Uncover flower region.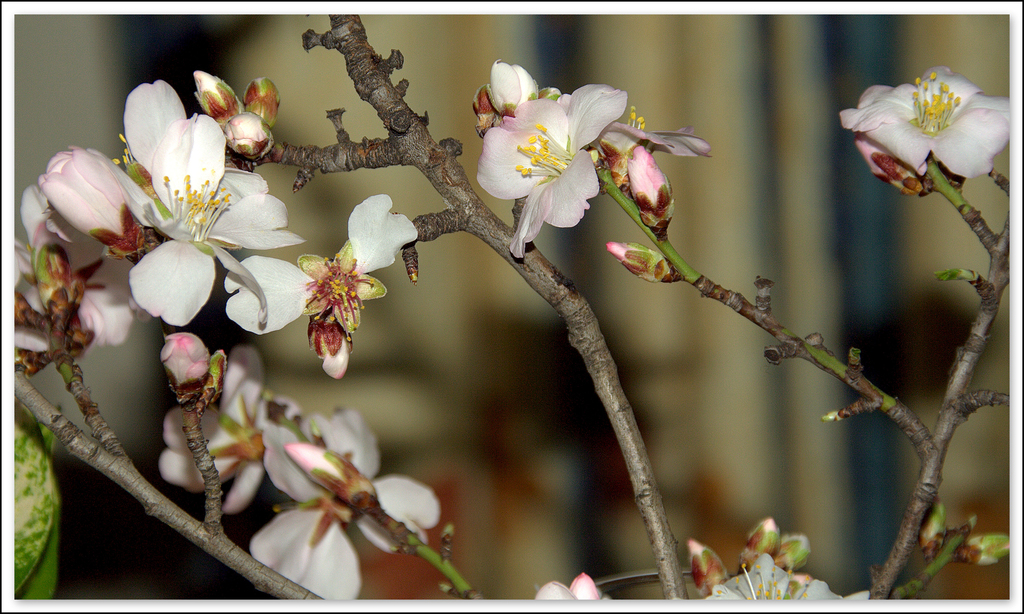
Uncovered: crop(767, 528, 813, 572).
